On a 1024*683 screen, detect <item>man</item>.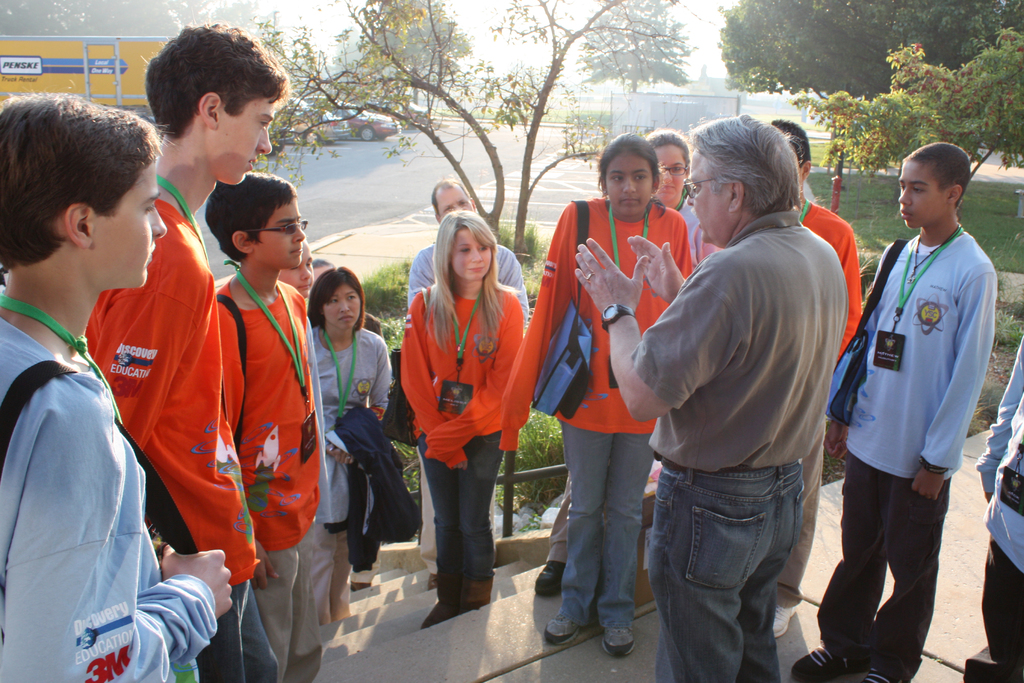
[left=406, top=178, right=530, bottom=592].
